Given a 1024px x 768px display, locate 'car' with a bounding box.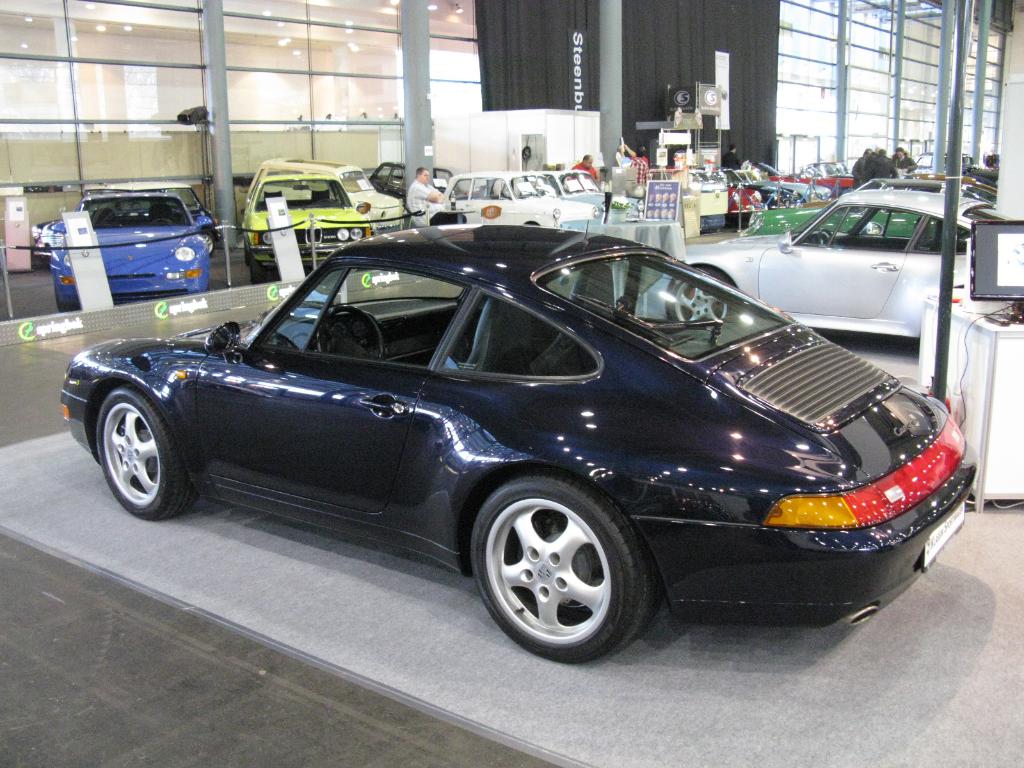
Located: 445,175,595,232.
